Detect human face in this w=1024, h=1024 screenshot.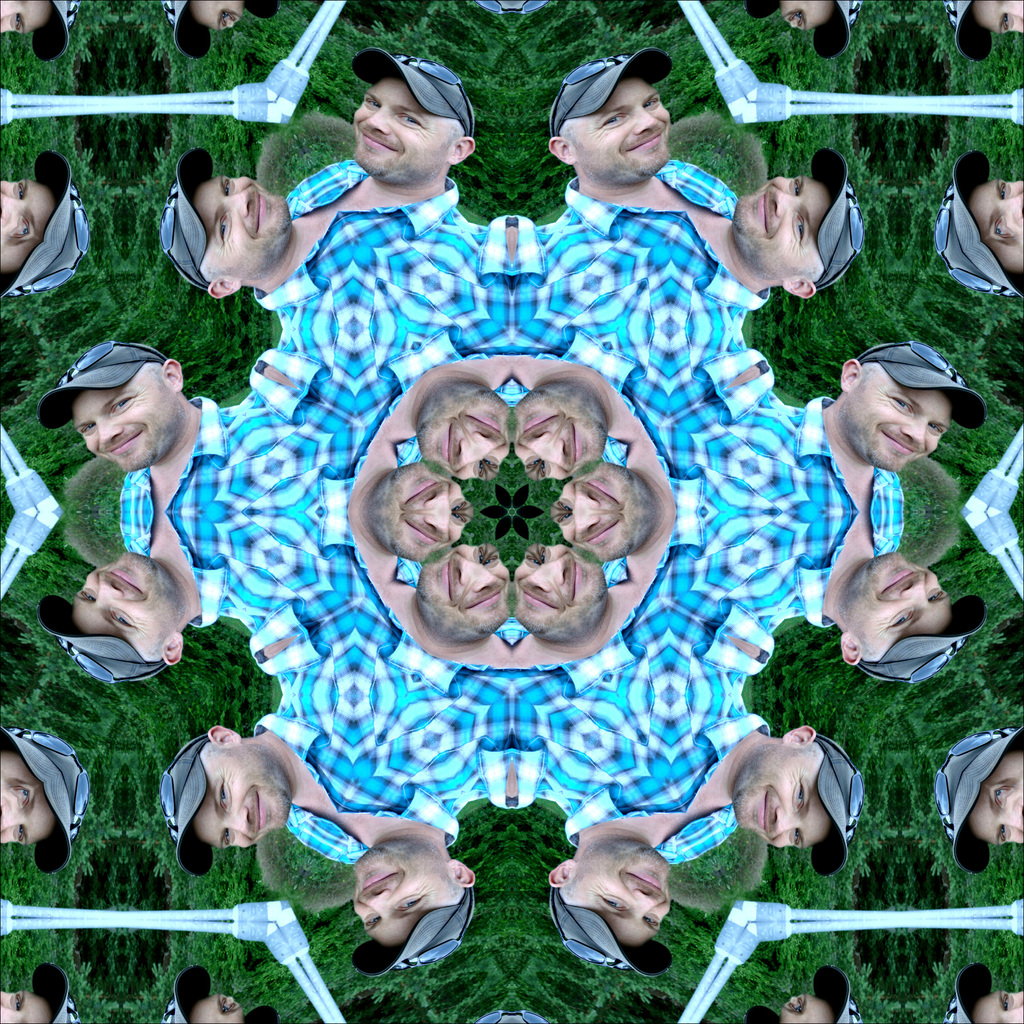
Detection: bbox=(69, 554, 176, 652).
